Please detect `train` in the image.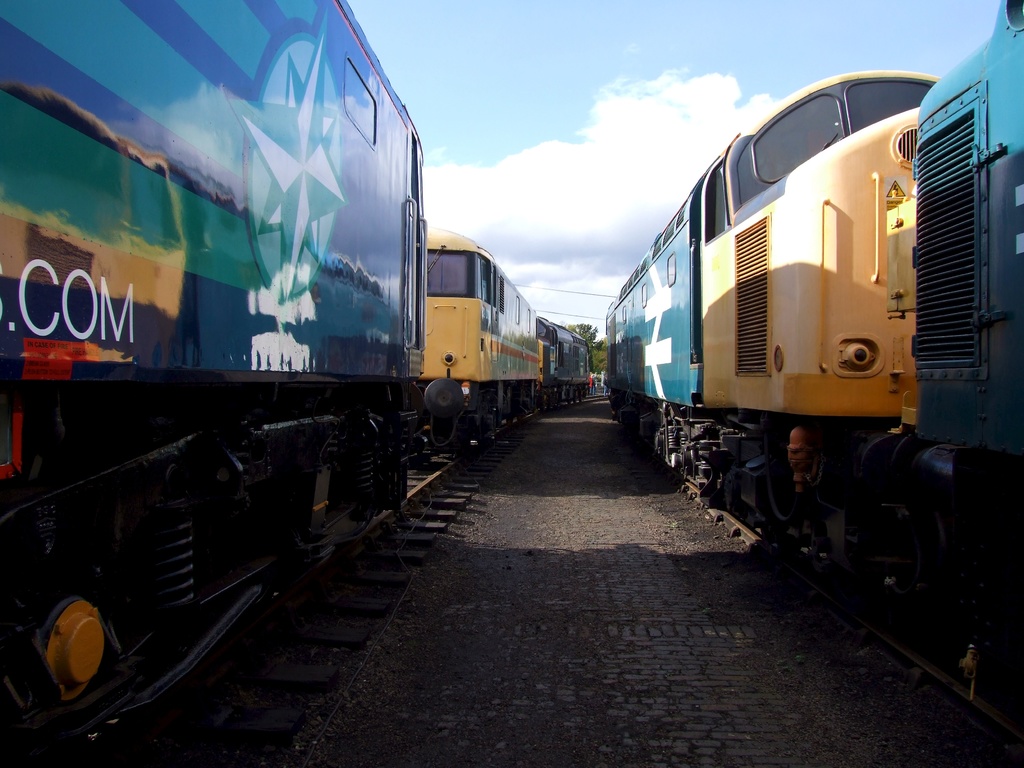
<bbox>0, 0, 593, 767</bbox>.
